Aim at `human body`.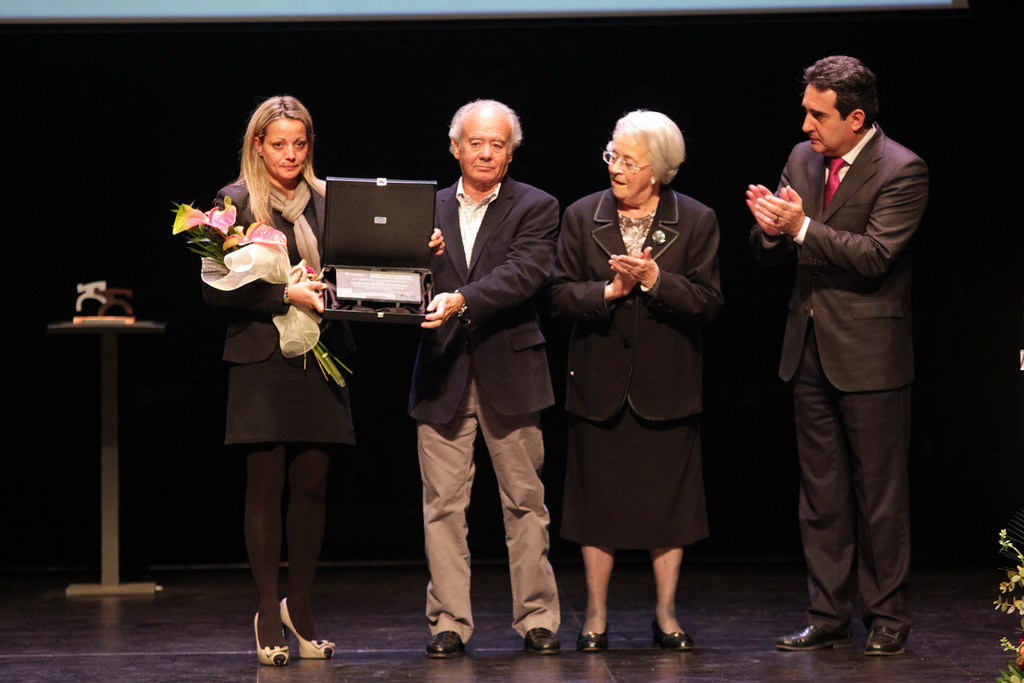
Aimed at l=189, t=88, r=444, b=663.
